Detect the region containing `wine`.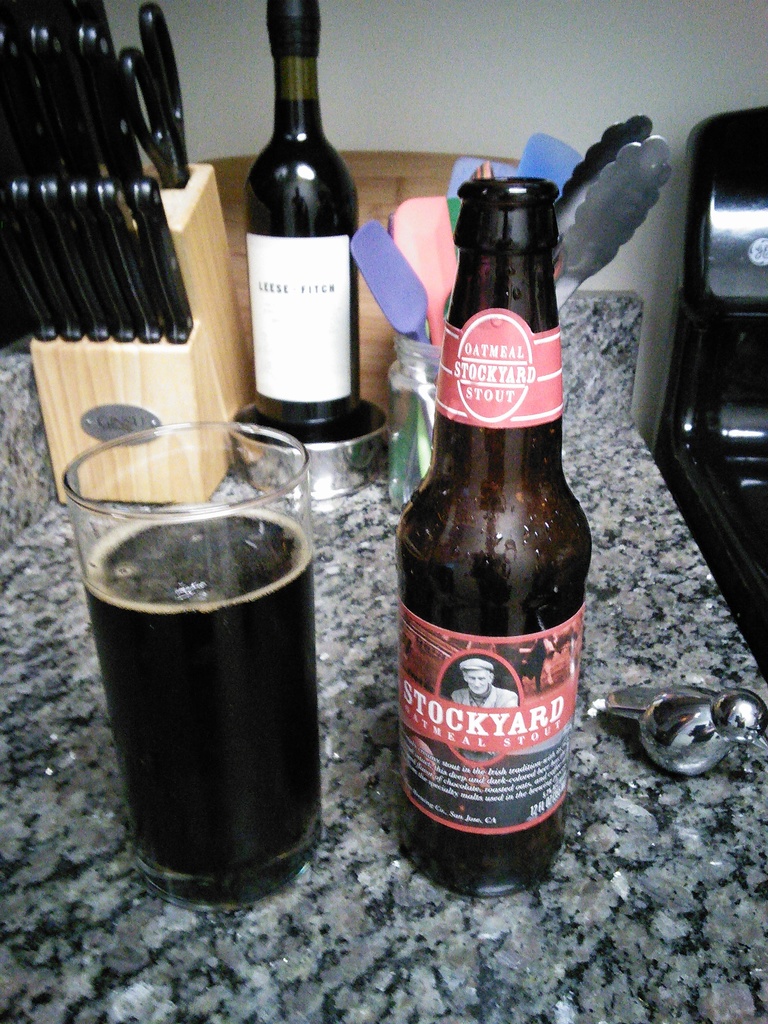
x1=235 y1=18 x2=376 y2=440.
